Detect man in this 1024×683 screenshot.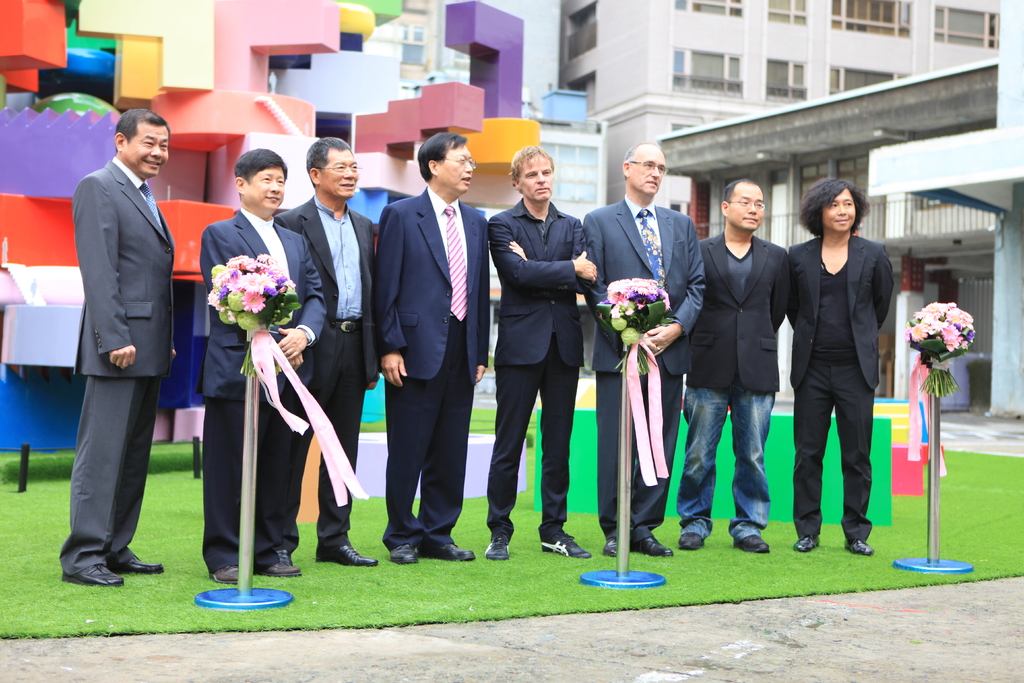
Detection: 485,142,598,562.
